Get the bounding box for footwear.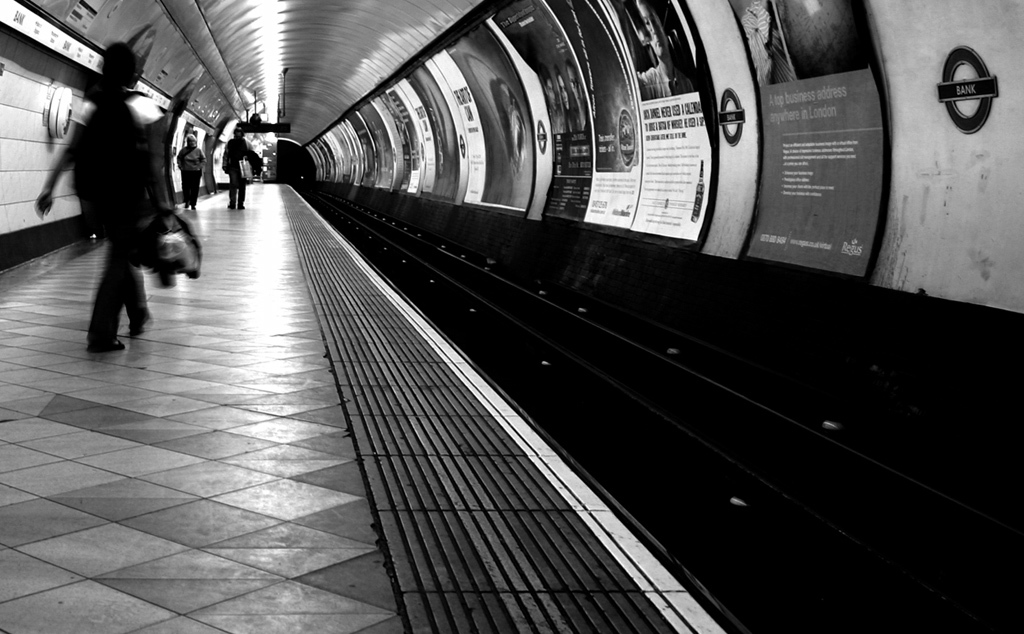
Rect(127, 319, 143, 335).
